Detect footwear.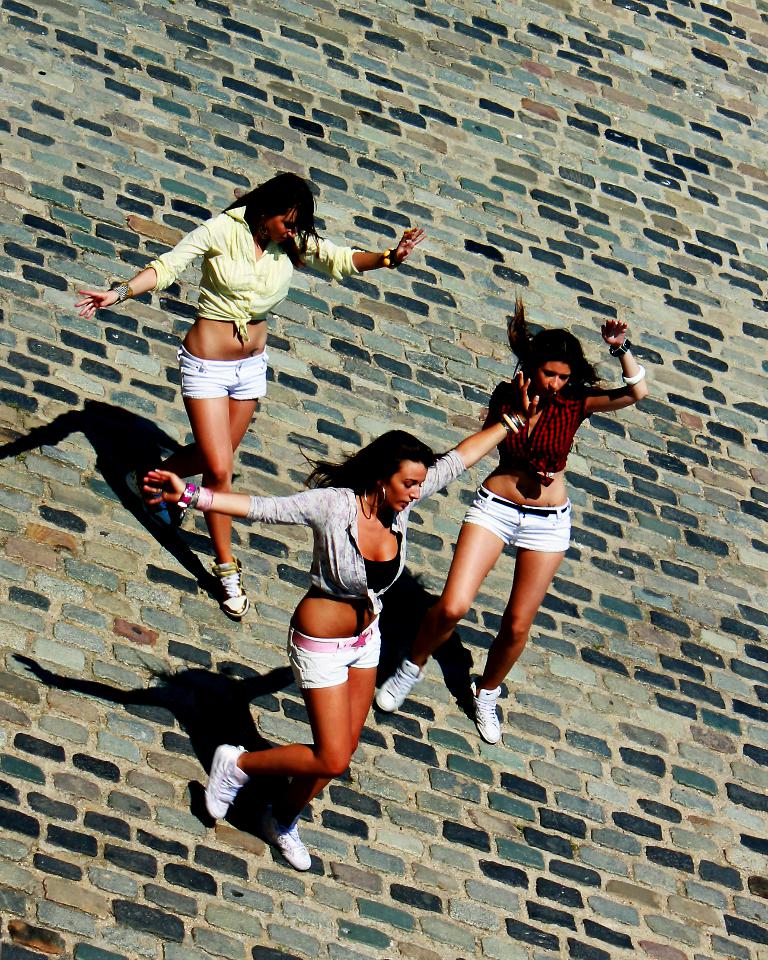
Detected at Rect(272, 811, 308, 866).
